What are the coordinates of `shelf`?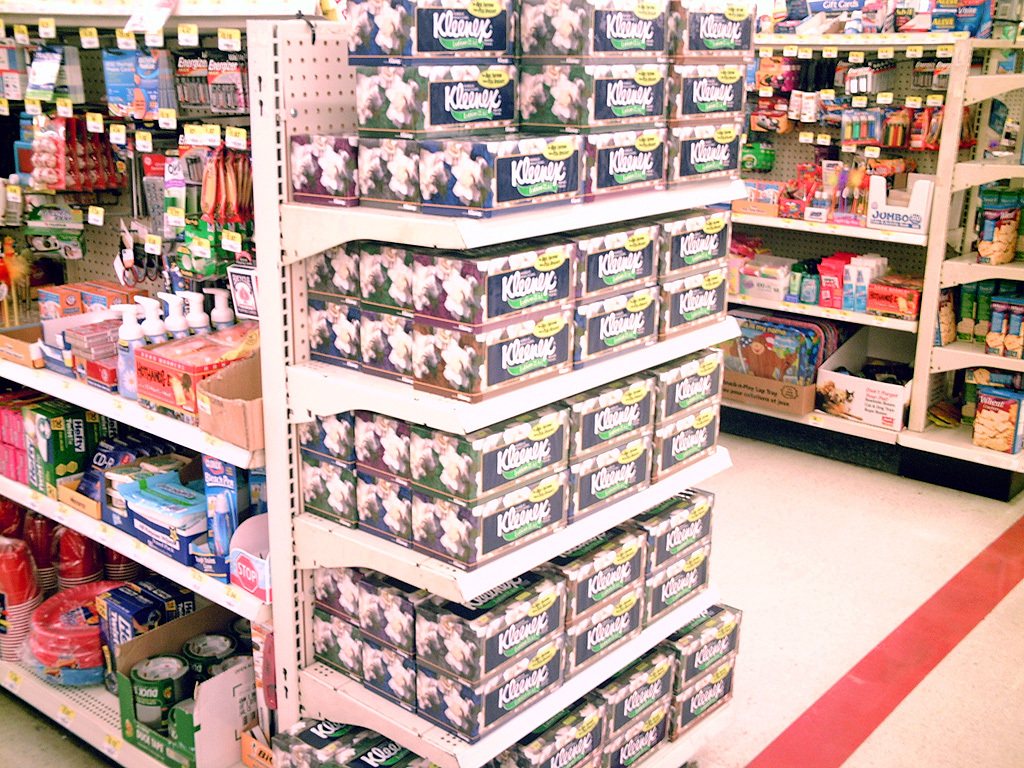
<region>959, 32, 1023, 106</region>.
